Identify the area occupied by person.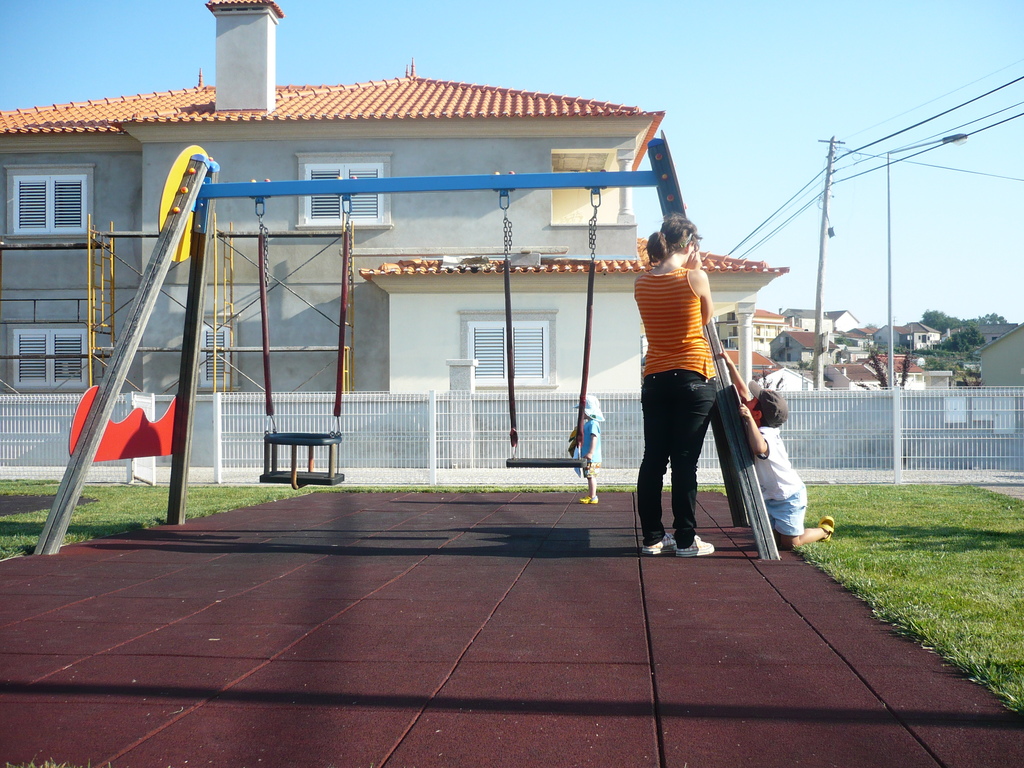
Area: (620,184,740,517).
